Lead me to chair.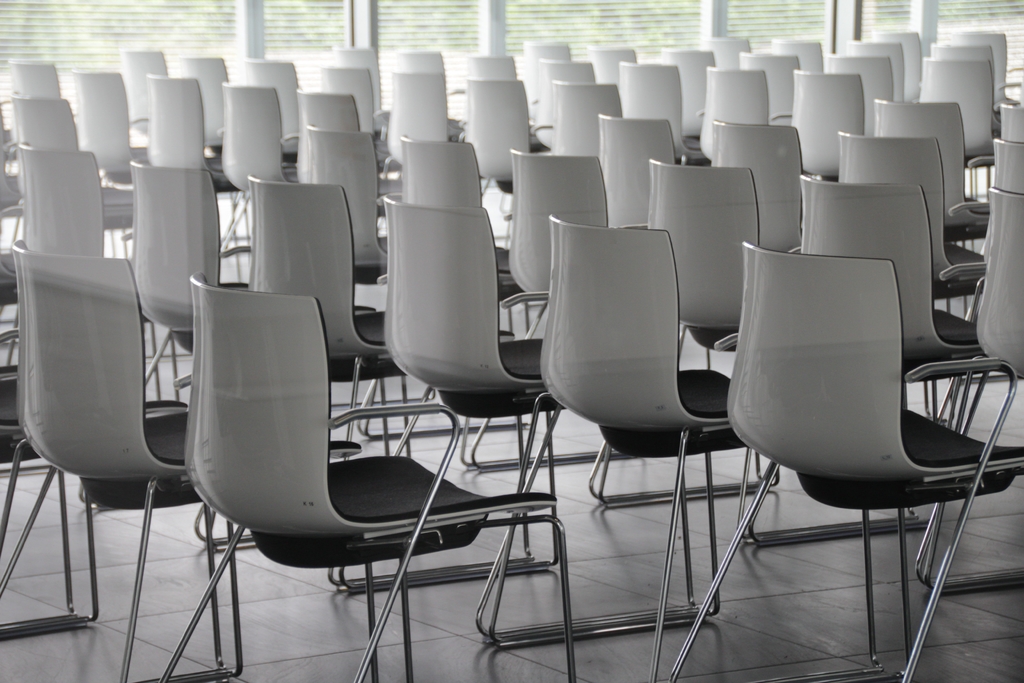
Lead to {"x1": 304, "y1": 126, "x2": 394, "y2": 270}.
